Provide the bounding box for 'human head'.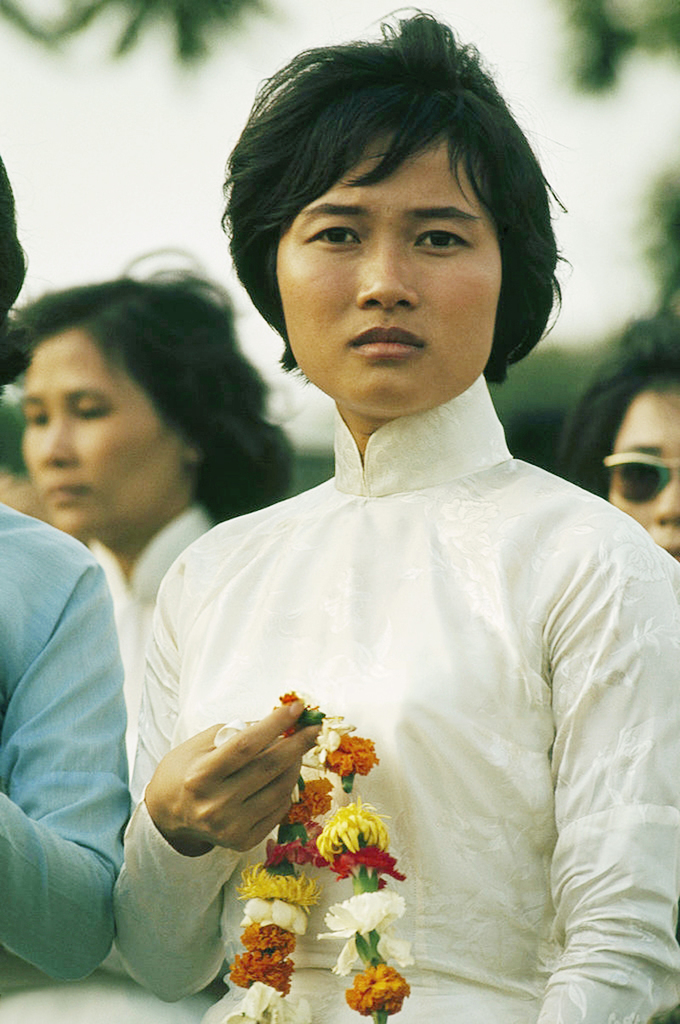
bbox=(9, 248, 281, 563).
